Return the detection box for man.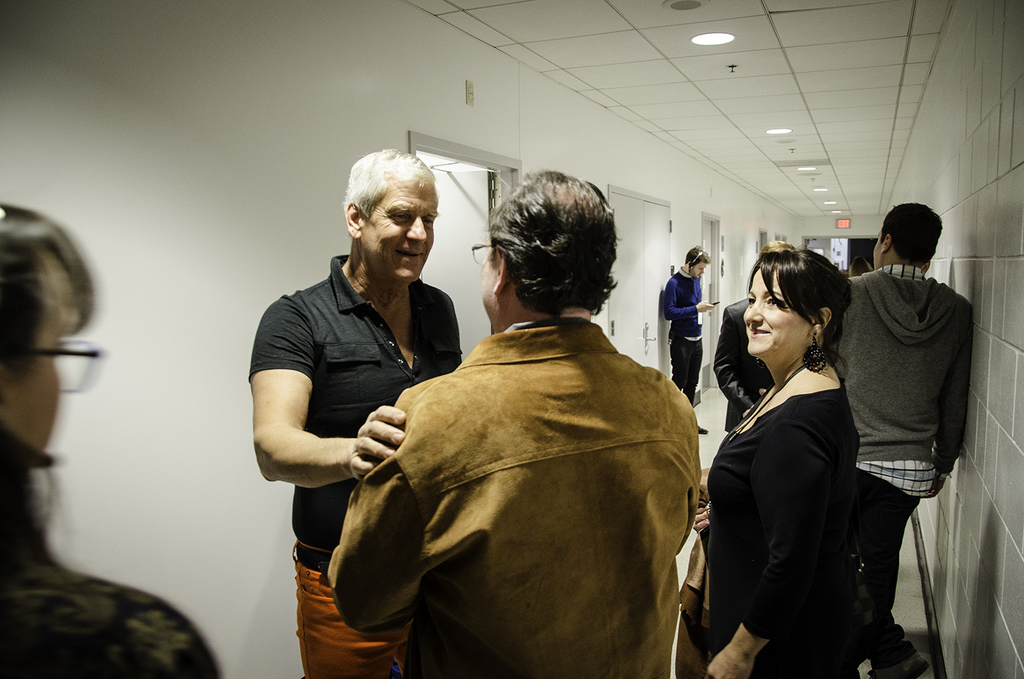
box=[251, 145, 459, 678].
